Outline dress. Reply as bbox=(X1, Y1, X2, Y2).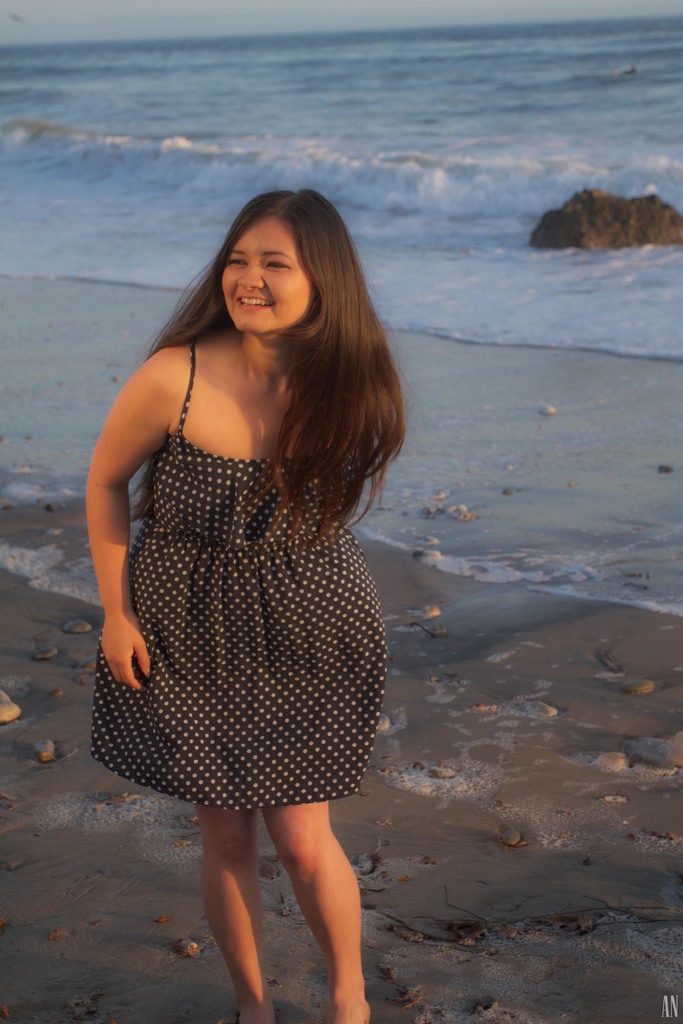
bbox=(89, 340, 392, 817).
